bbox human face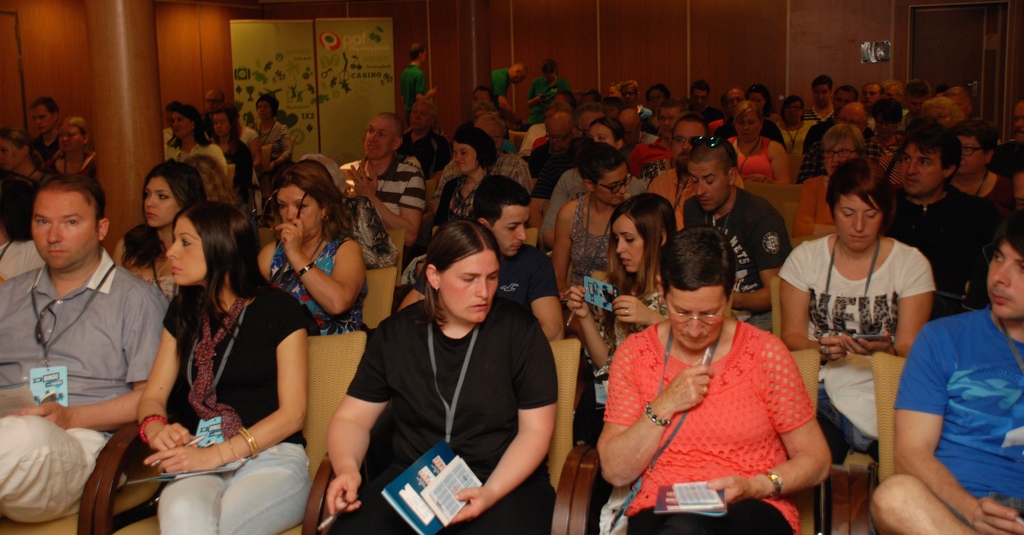
(x1=824, y1=143, x2=856, y2=177)
